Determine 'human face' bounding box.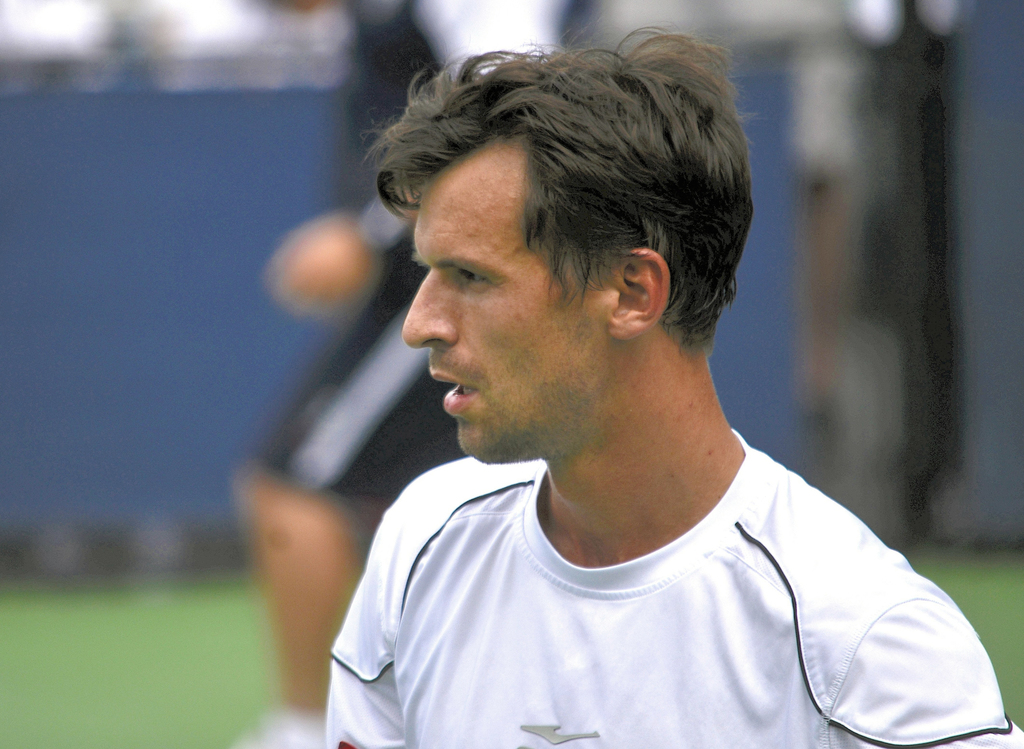
Determined: locate(388, 126, 595, 469).
